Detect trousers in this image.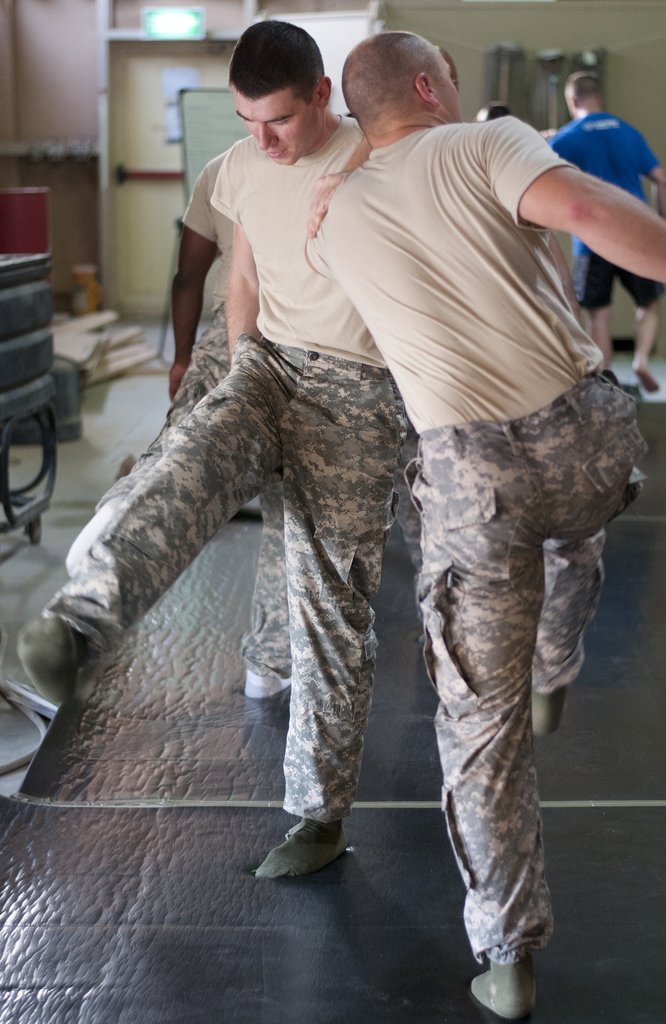
Detection: (left=34, top=336, right=400, bottom=833).
